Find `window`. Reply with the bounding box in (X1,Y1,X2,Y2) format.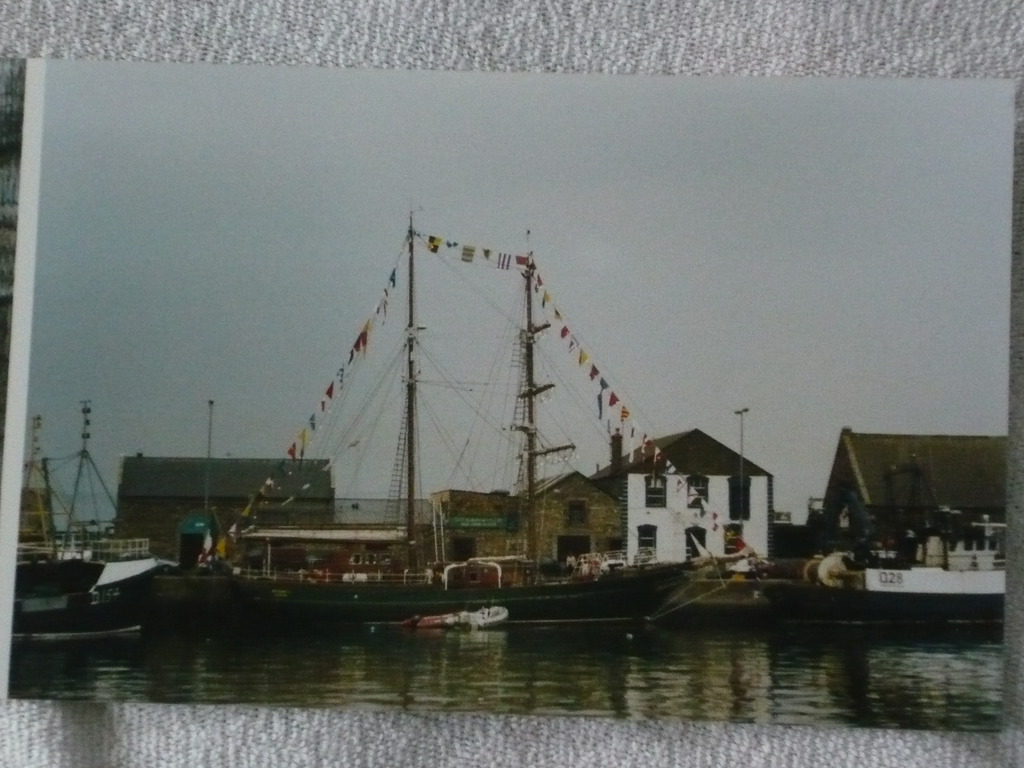
(686,479,710,511).
